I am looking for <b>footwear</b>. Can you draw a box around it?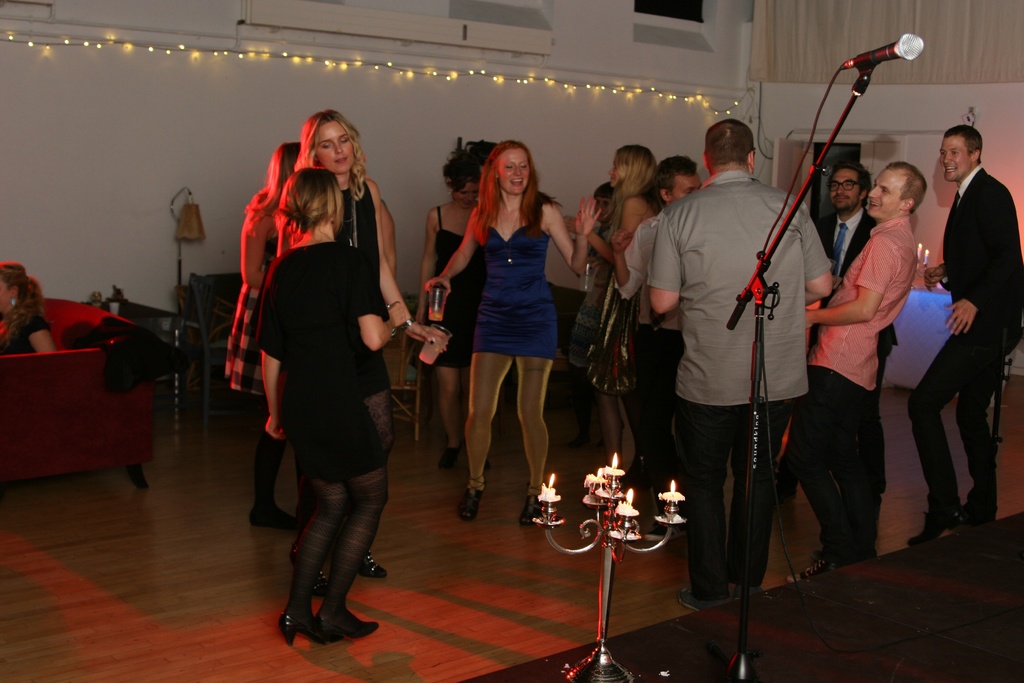
Sure, the bounding box is [521, 490, 546, 528].
